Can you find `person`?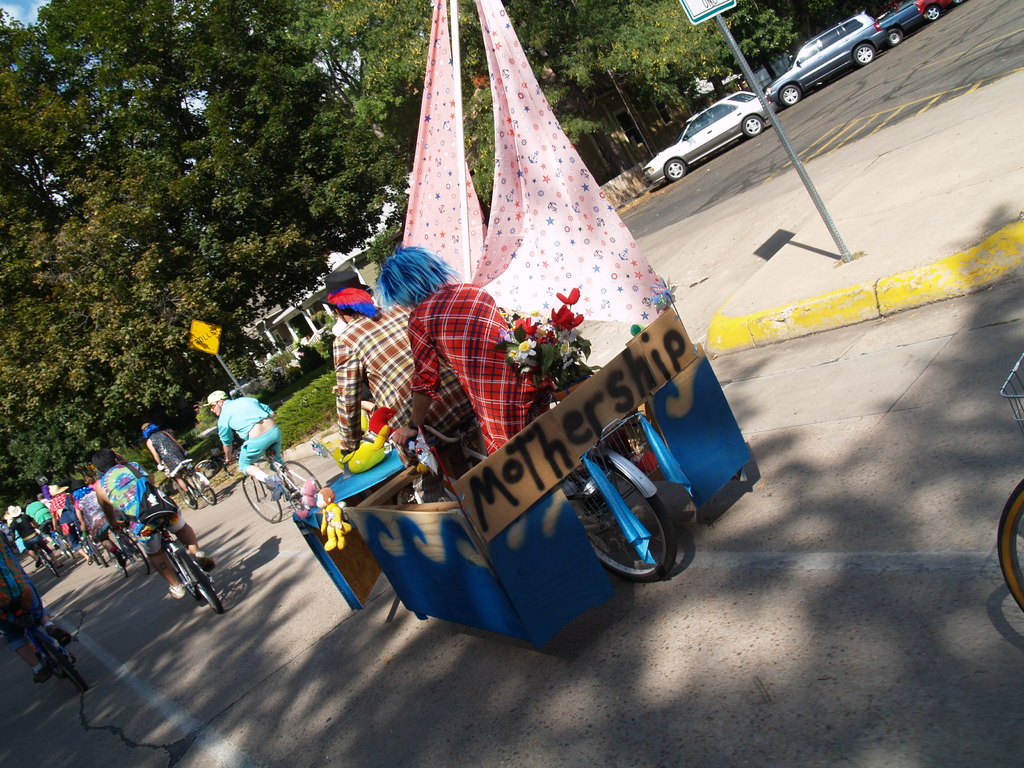
Yes, bounding box: Rect(88, 488, 121, 554).
